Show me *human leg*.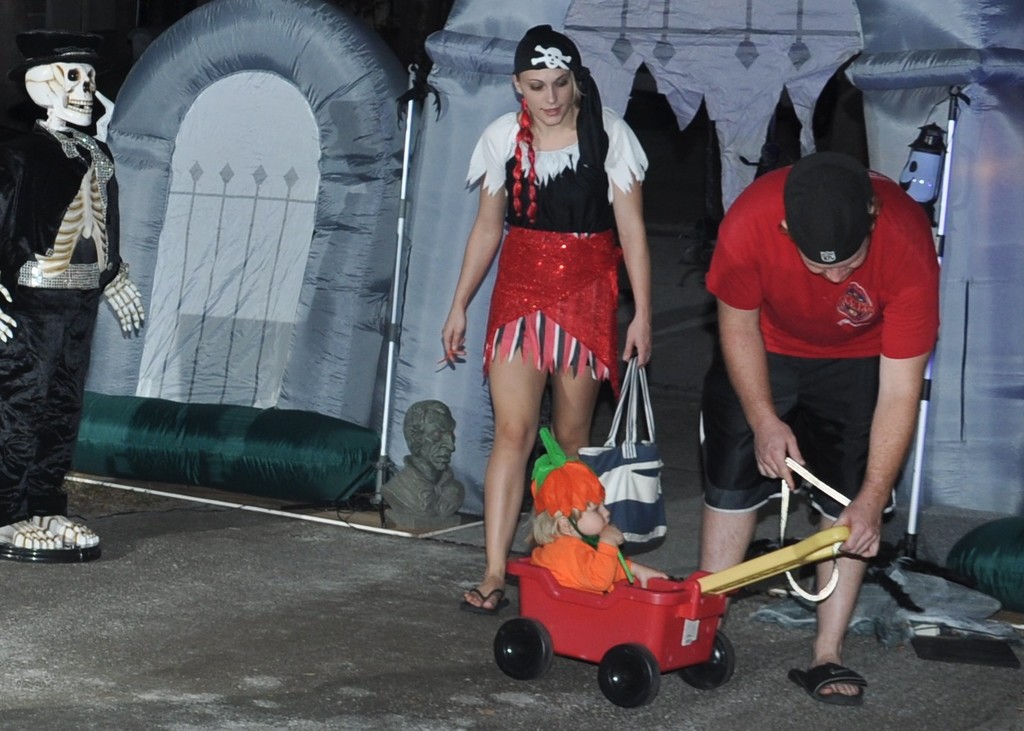
*human leg* is here: box(787, 494, 863, 705).
